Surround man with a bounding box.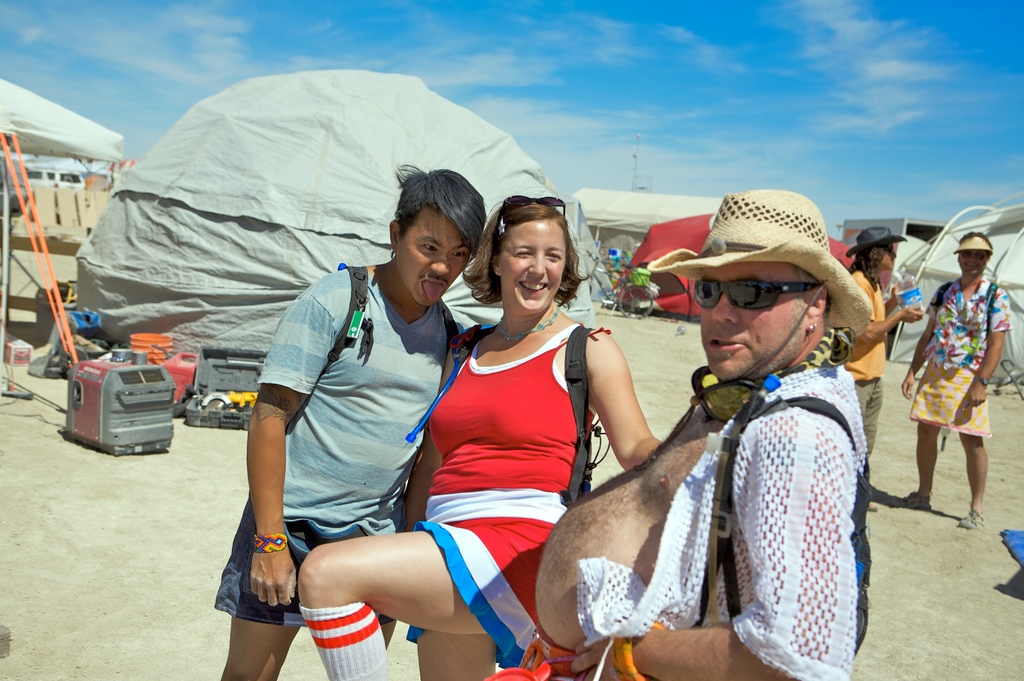
889 233 1010 530.
